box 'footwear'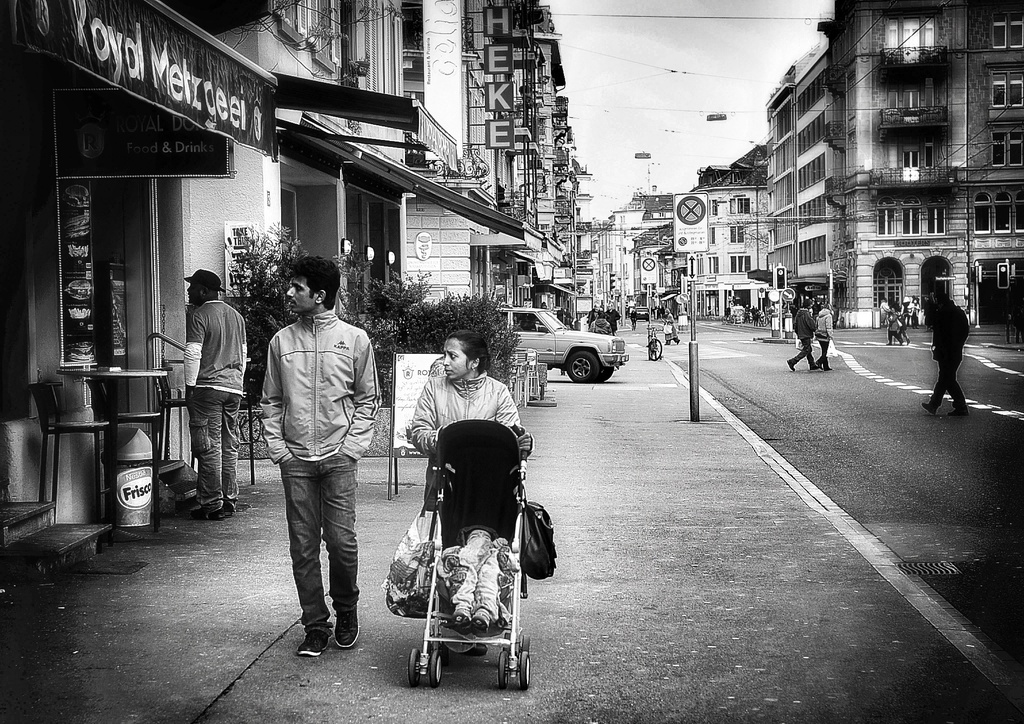
x1=476 y1=611 x2=489 y2=632
